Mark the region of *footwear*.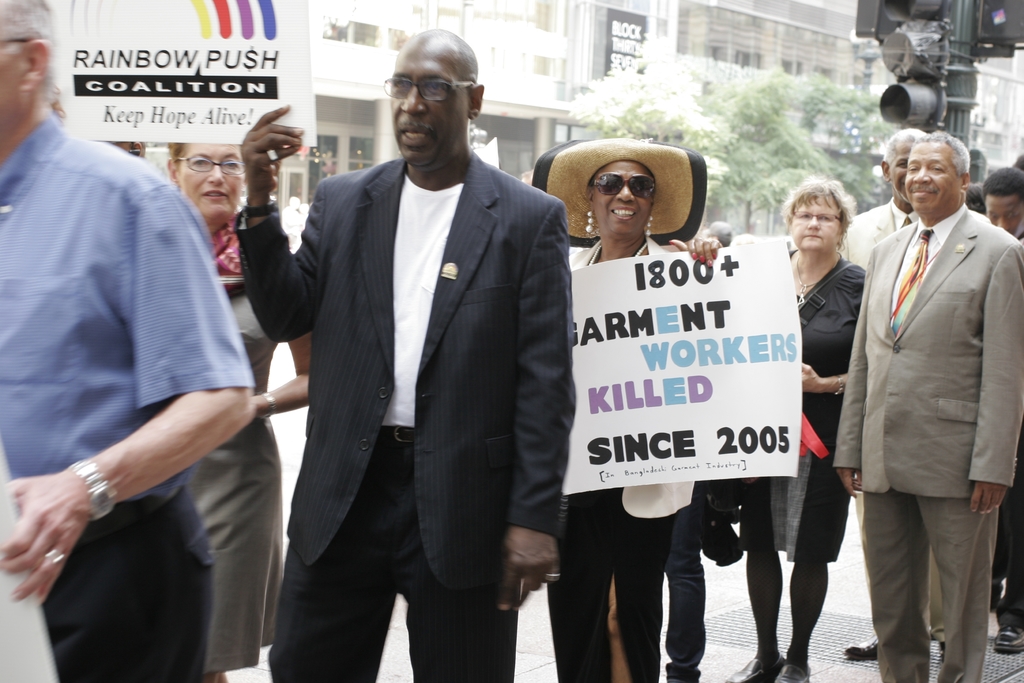
Region: l=993, t=627, r=1023, b=654.
